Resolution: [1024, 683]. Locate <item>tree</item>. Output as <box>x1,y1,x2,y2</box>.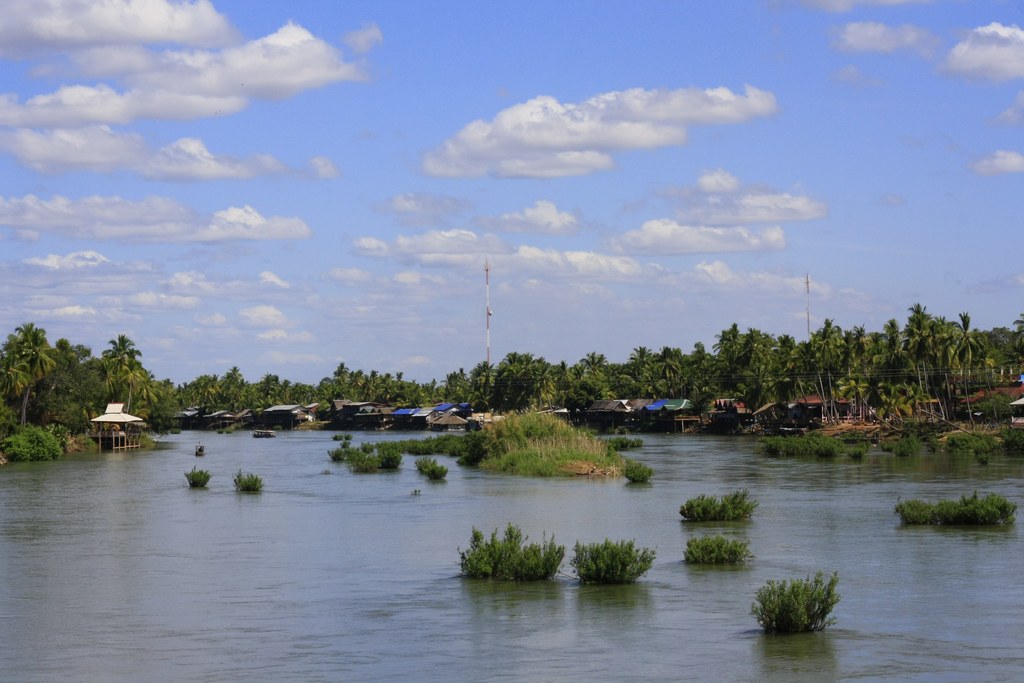
<box>0,325,141,461</box>.
